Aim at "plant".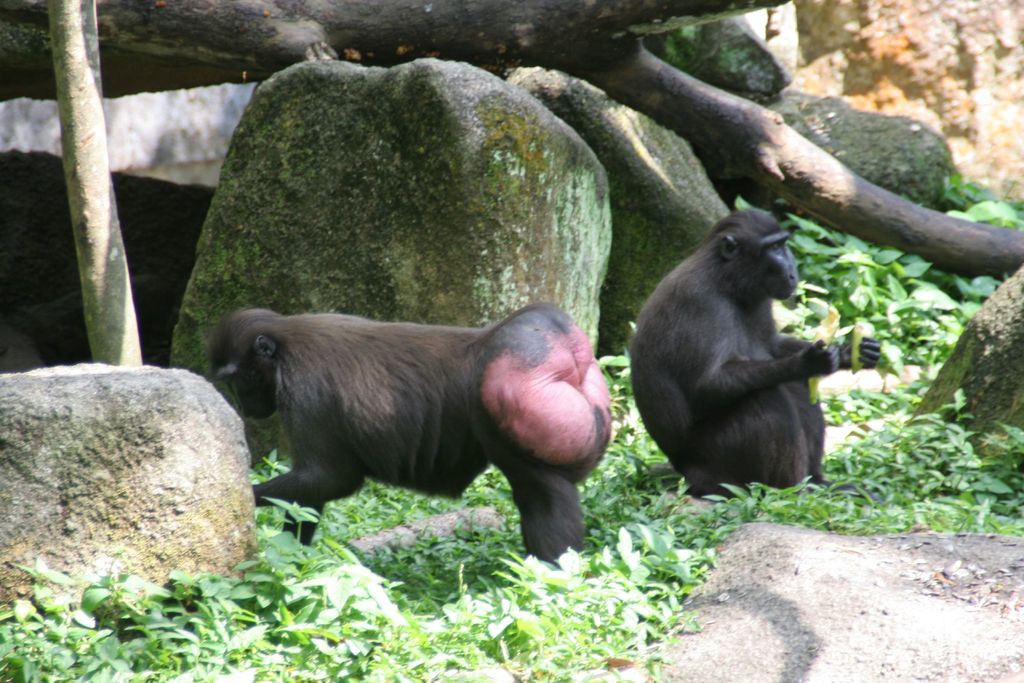
Aimed at box(684, 168, 1020, 409).
